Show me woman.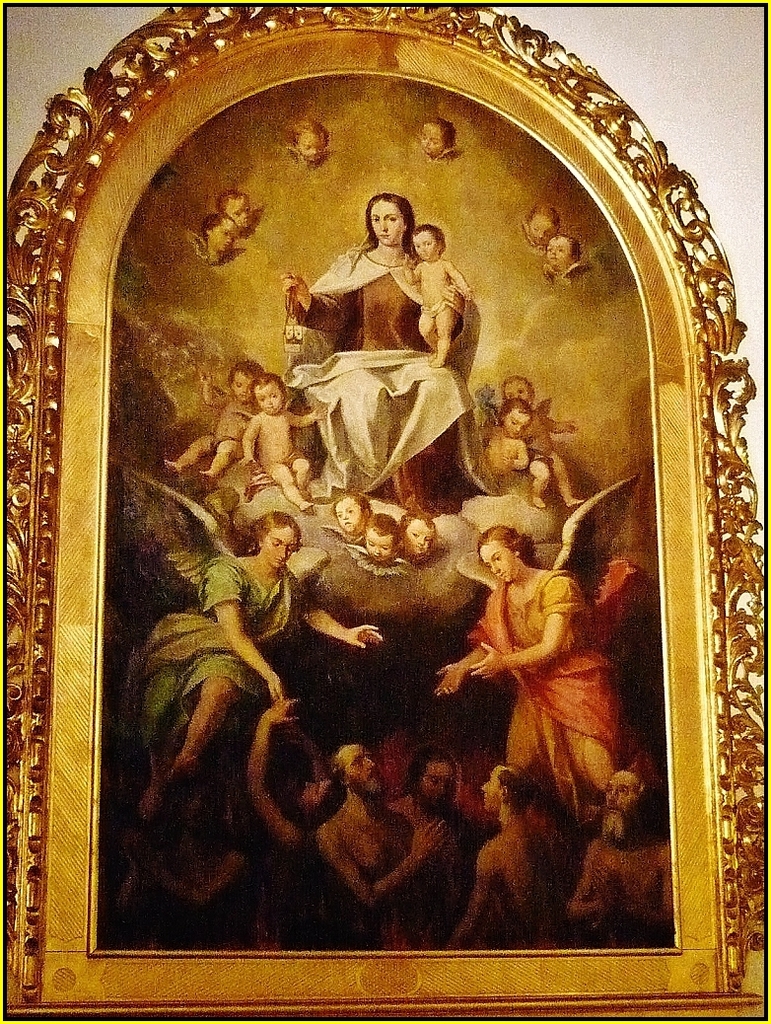
woman is here: (435,519,648,826).
